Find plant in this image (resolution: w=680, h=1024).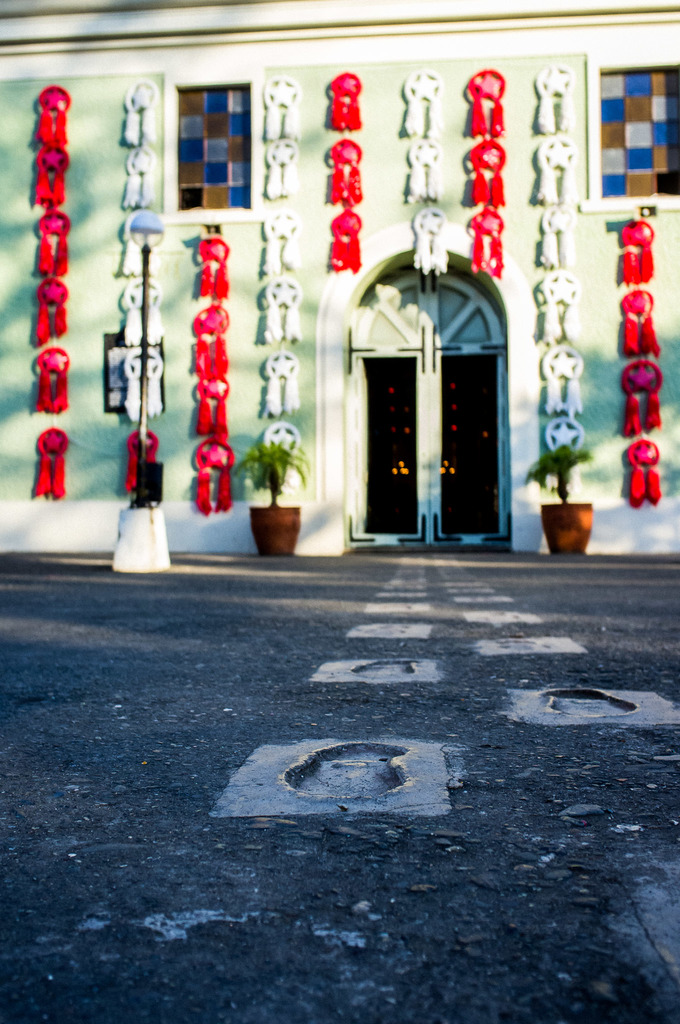
523, 431, 597, 499.
